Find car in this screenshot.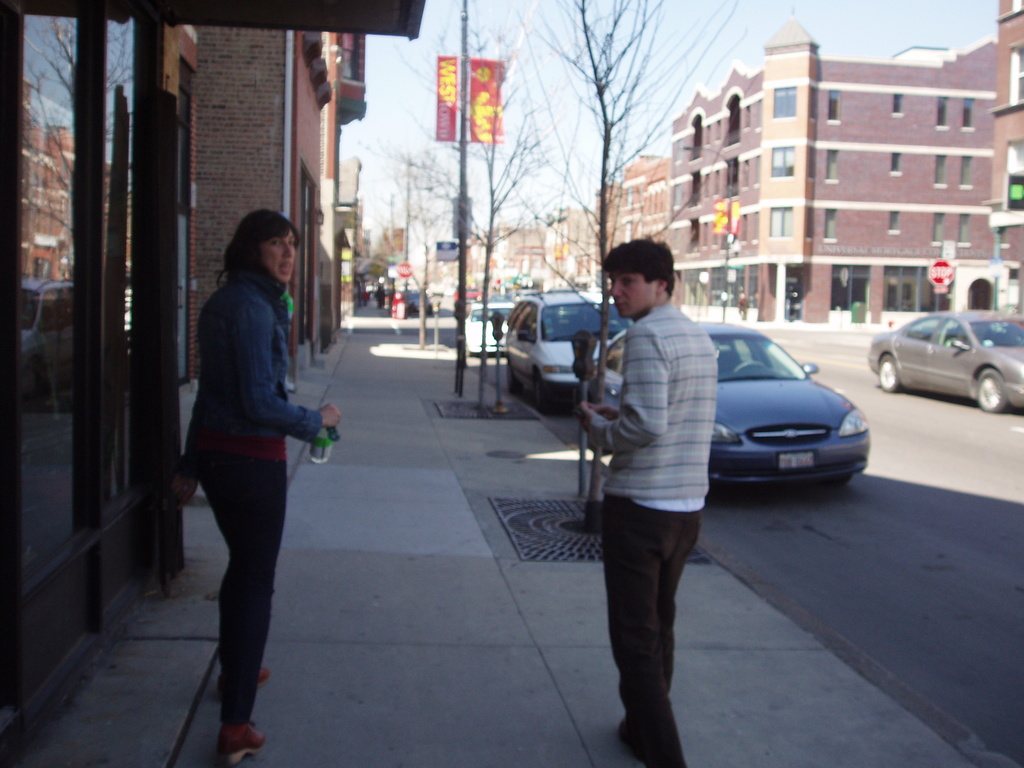
The bounding box for car is x1=399, y1=288, x2=432, y2=314.
